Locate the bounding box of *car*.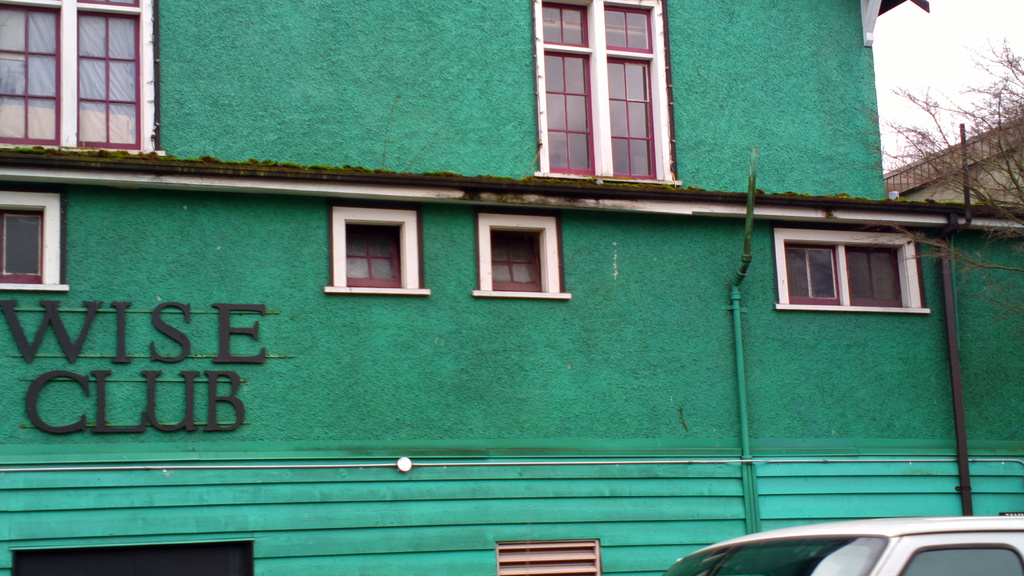
Bounding box: Rect(651, 503, 1023, 575).
